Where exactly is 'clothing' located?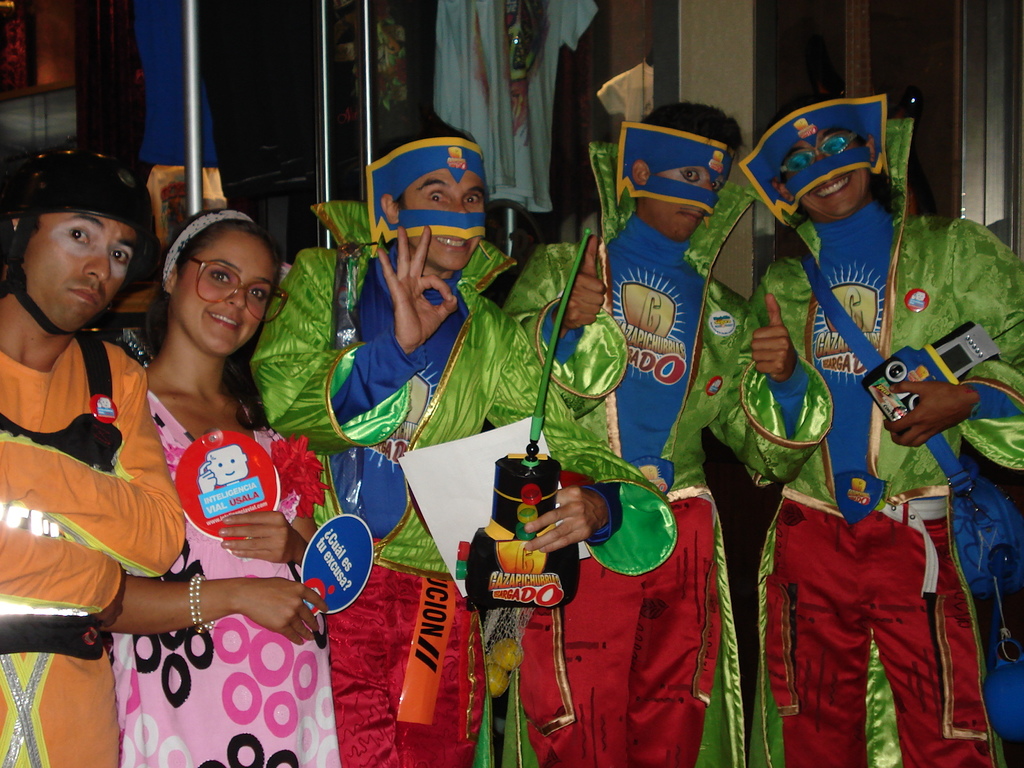
Its bounding box is 243,203,668,767.
